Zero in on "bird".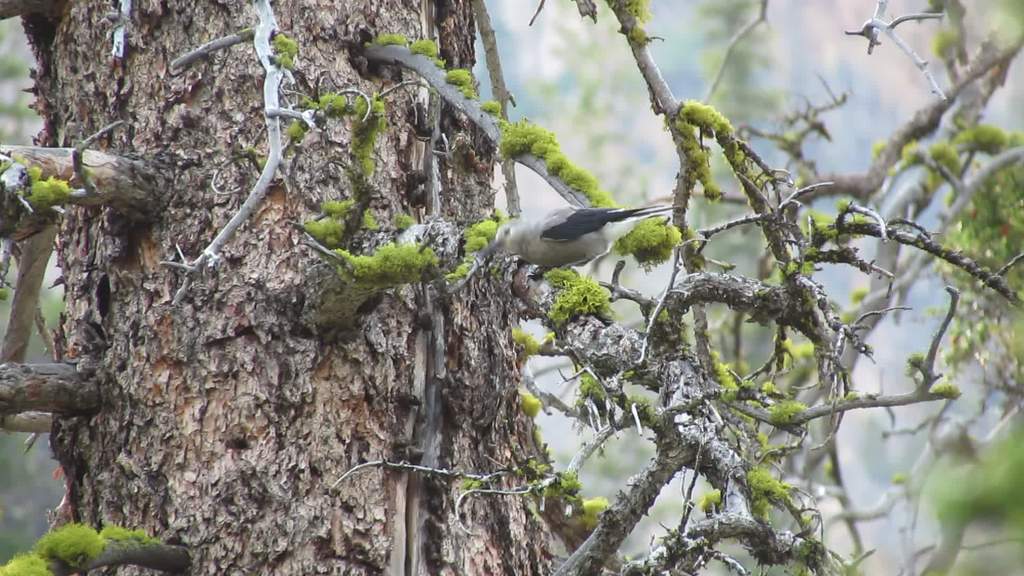
Zeroed in: region(484, 169, 673, 281).
